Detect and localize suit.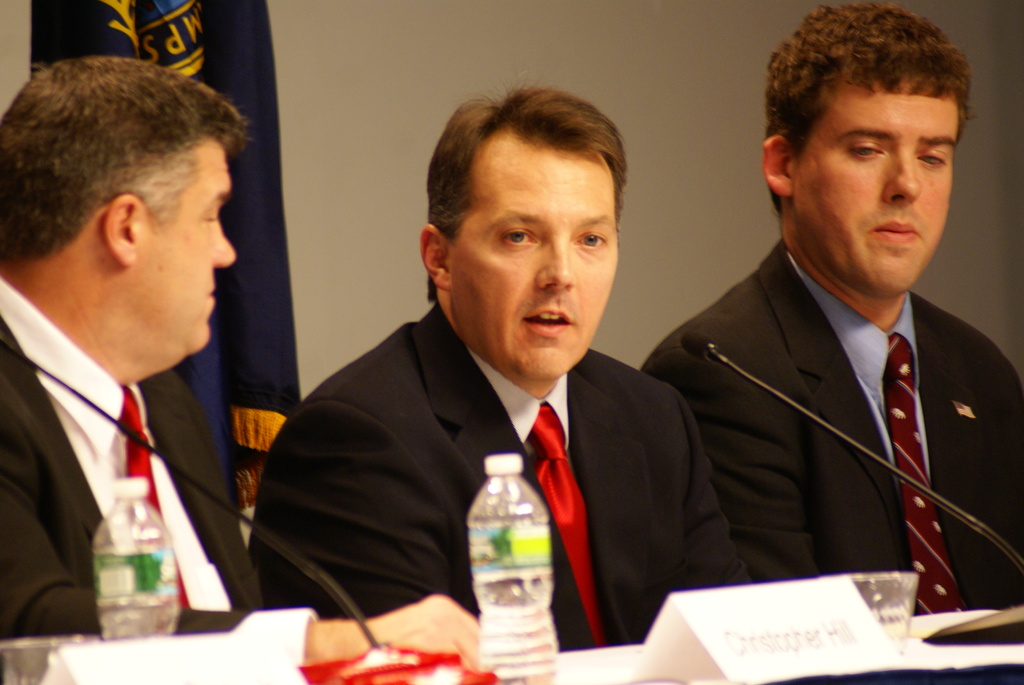
Localized at <bbox>644, 146, 1023, 620</bbox>.
